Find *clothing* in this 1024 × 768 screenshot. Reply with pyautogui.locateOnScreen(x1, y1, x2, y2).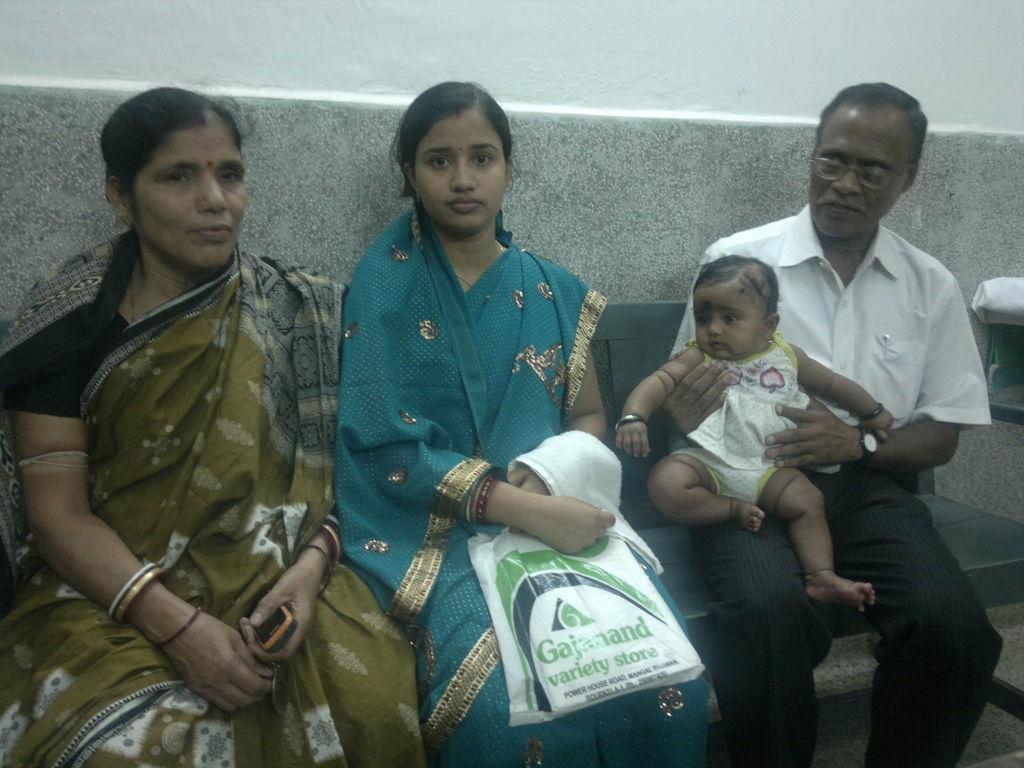
pyautogui.locateOnScreen(37, 122, 343, 754).
